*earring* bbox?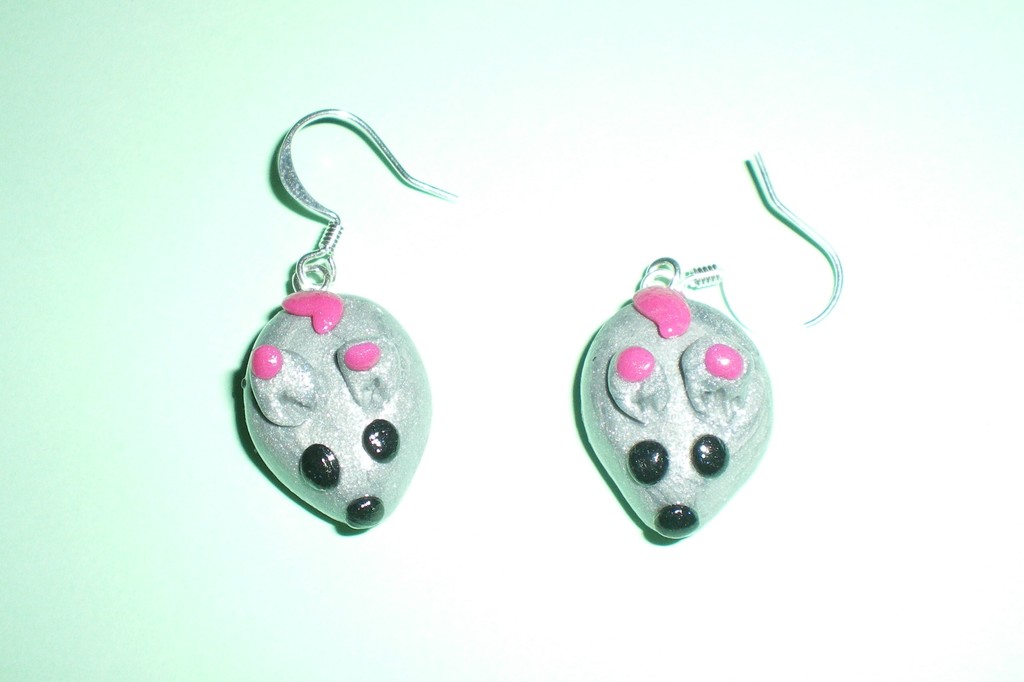
l=577, t=155, r=845, b=539
